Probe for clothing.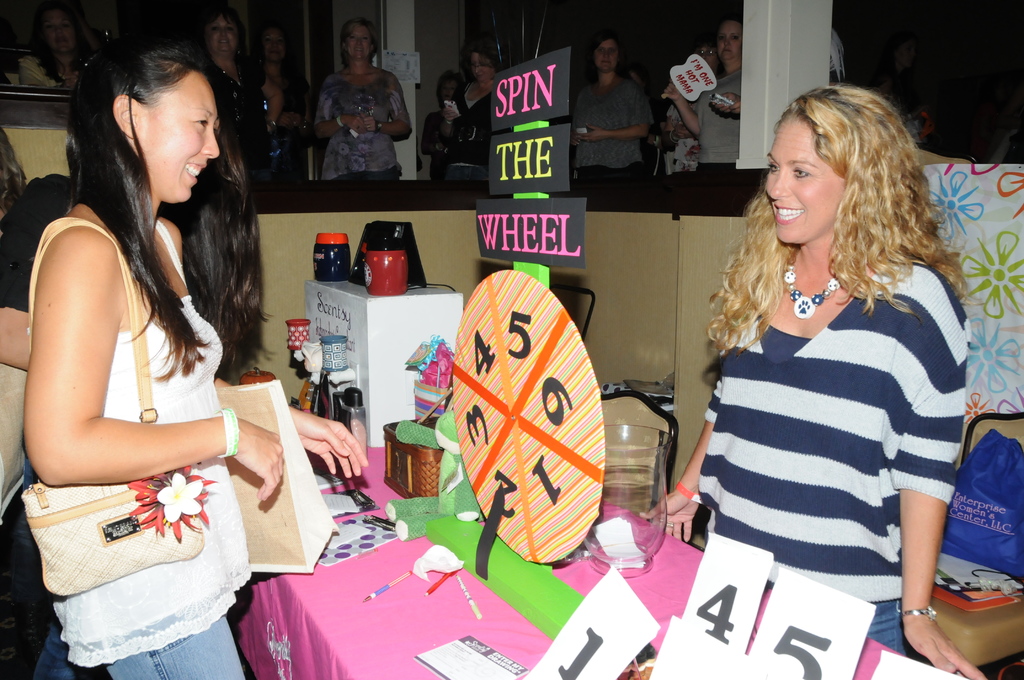
Probe result: Rect(691, 216, 980, 613).
